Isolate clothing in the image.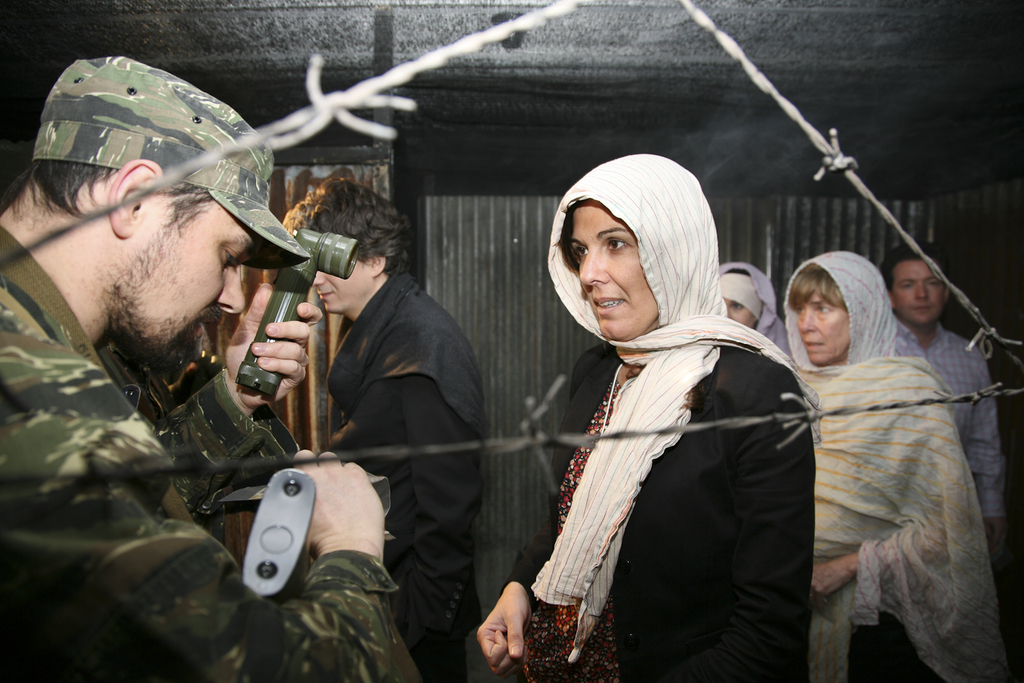
Isolated region: [x1=892, y1=315, x2=1003, y2=522].
